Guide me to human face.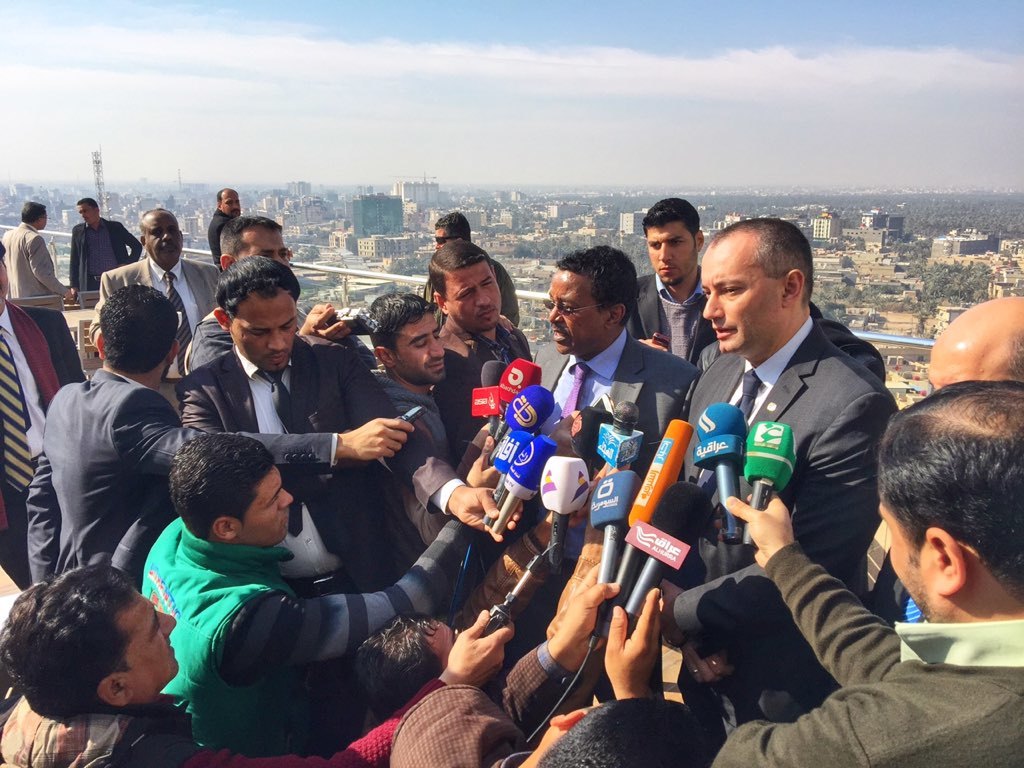
Guidance: [left=444, top=259, right=501, bottom=331].
